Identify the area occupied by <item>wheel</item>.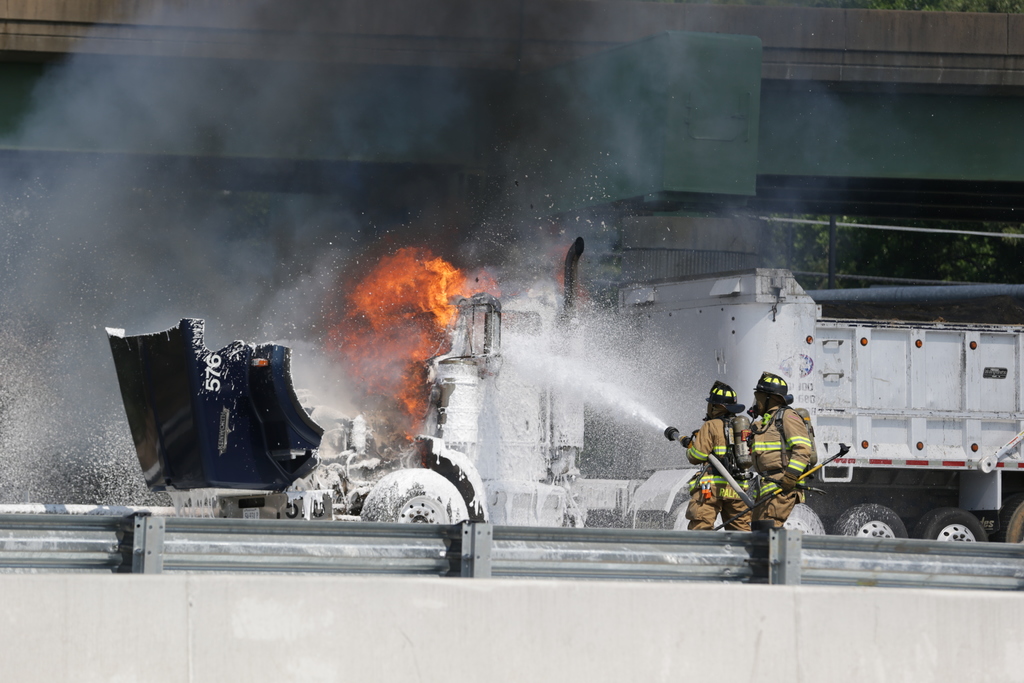
Area: bbox=[912, 509, 989, 542].
